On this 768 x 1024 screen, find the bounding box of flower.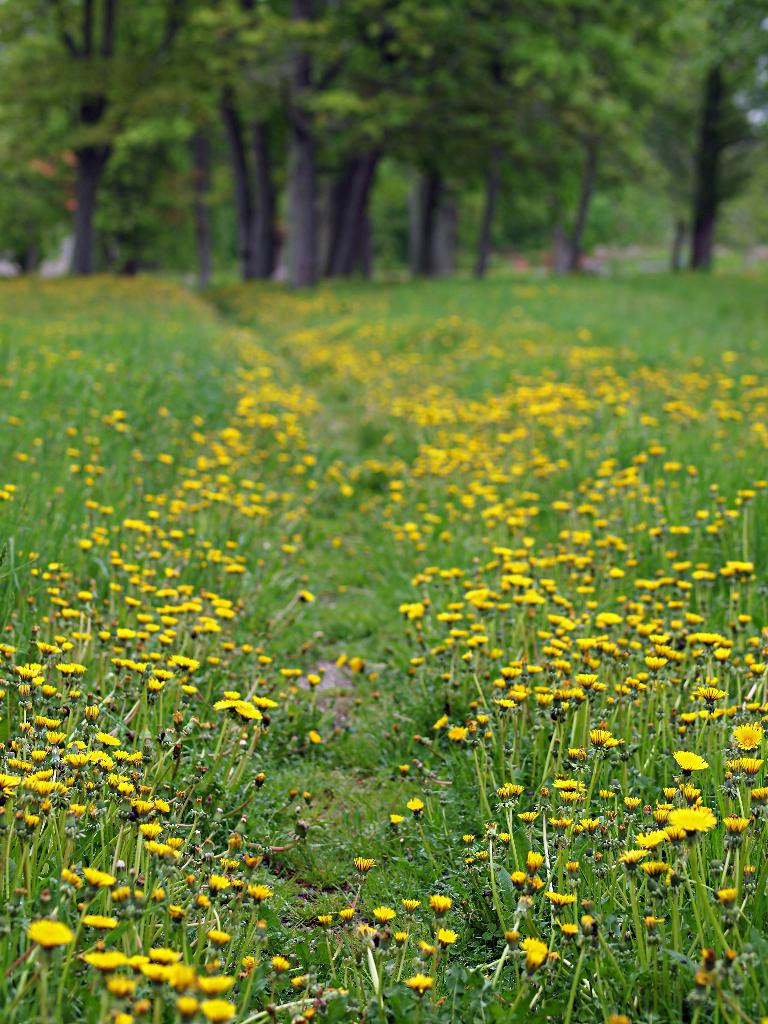
Bounding box: crop(307, 672, 321, 688).
